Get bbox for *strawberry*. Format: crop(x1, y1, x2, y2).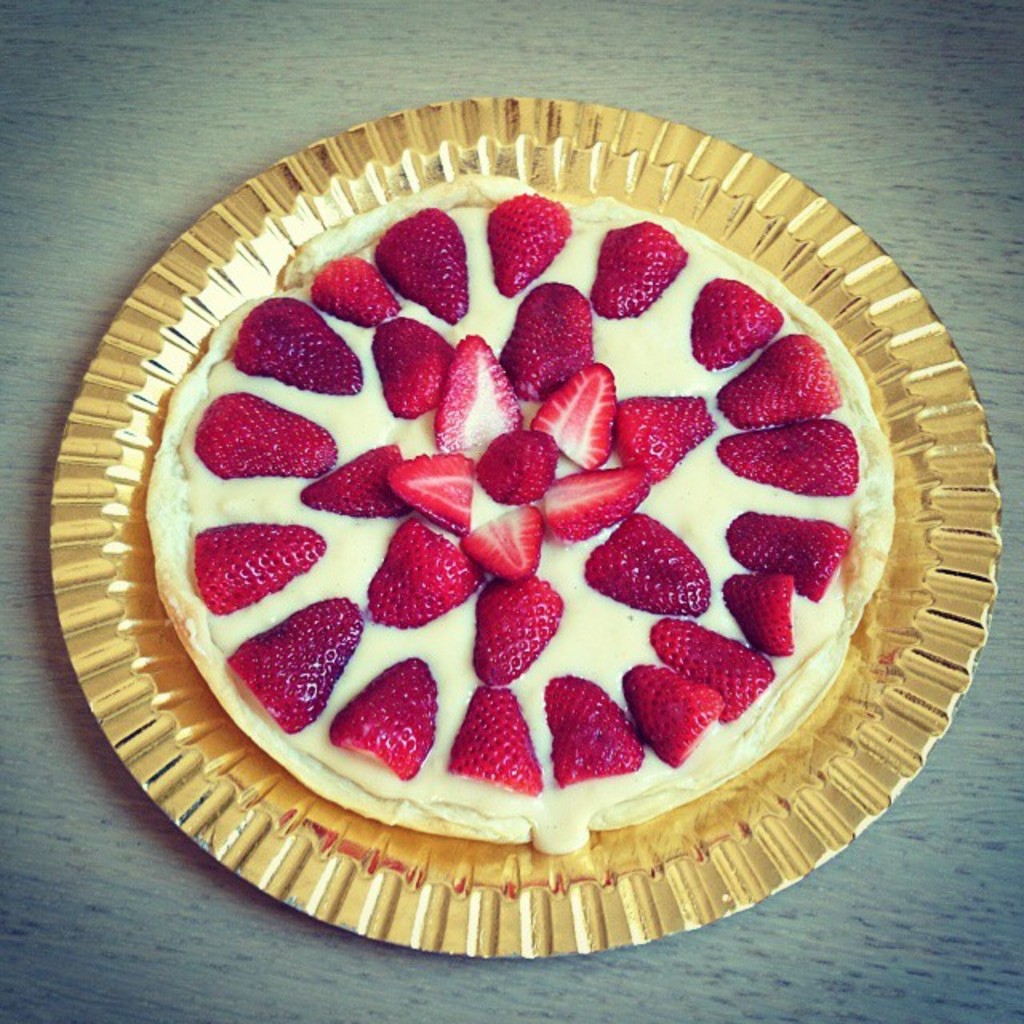
crop(621, 390, 712, 482).
